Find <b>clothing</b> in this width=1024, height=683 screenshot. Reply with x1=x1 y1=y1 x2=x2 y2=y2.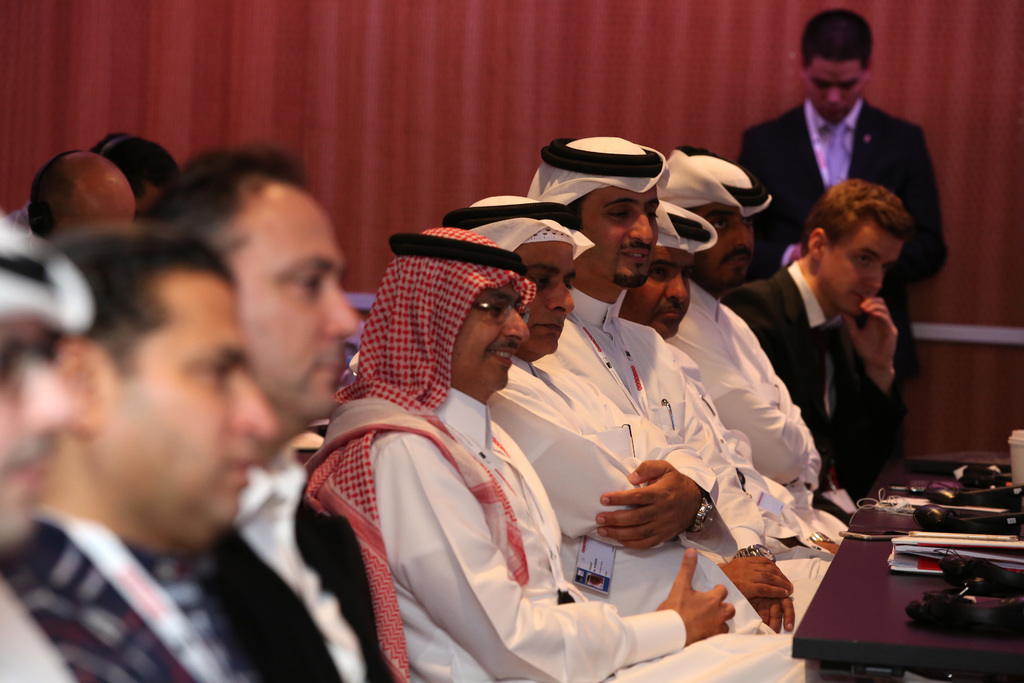
x1=440 y1=195 x2=783 y2=632.
